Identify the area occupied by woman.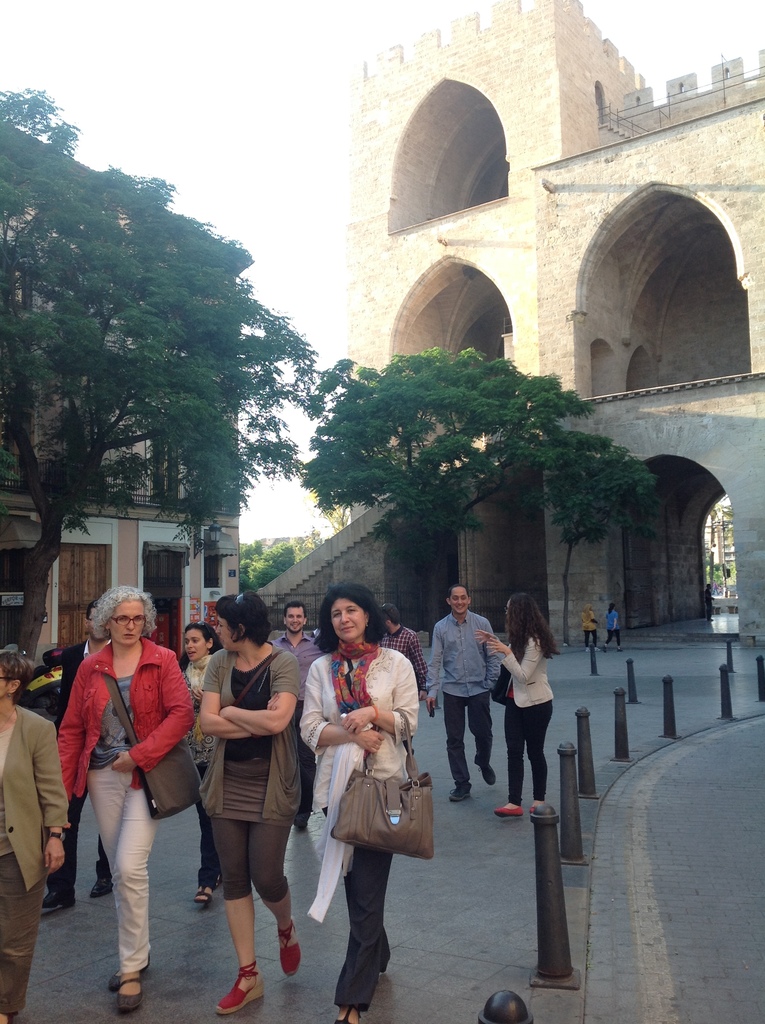
Area: (302, 605, 425, 985).
